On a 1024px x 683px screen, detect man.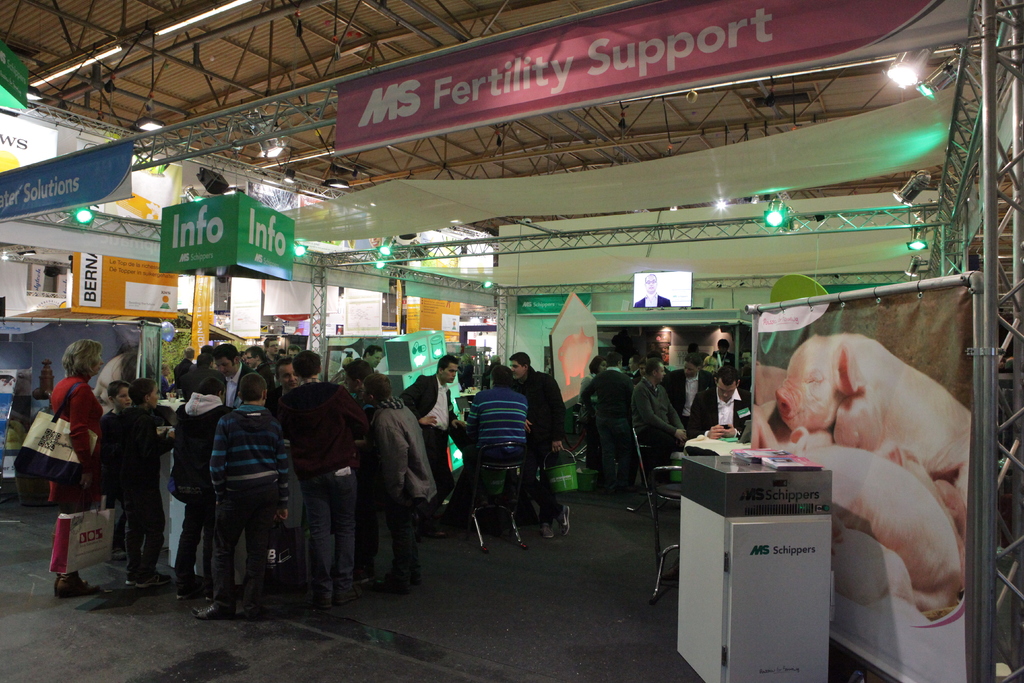
detection(265, 329, 285, 359).
